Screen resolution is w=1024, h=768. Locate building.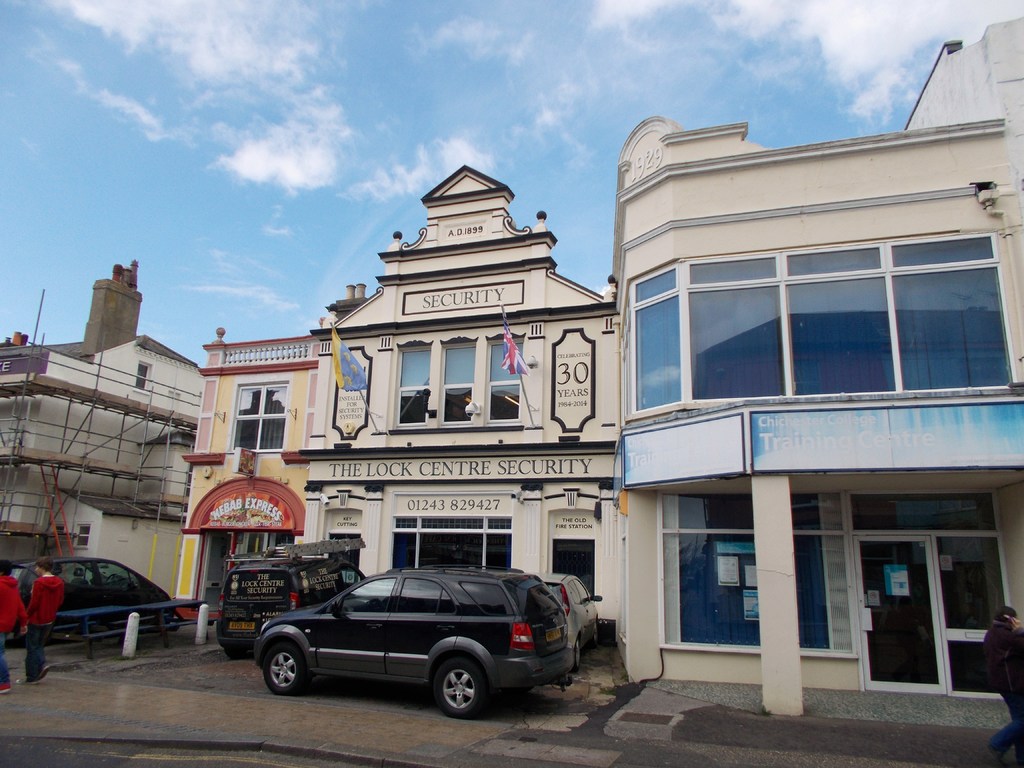
<region>0, 253, 204, 600</region>.
